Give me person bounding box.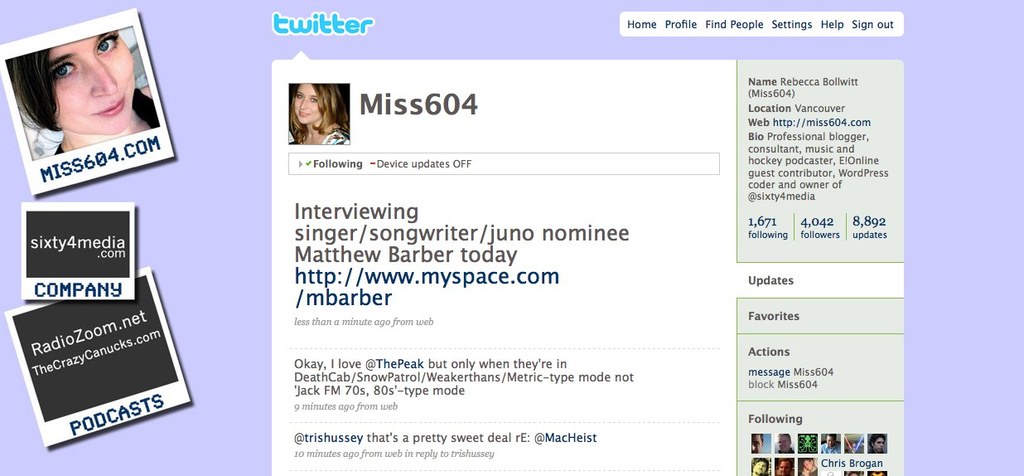
left=6, top=21, right=160, bottom=153.
